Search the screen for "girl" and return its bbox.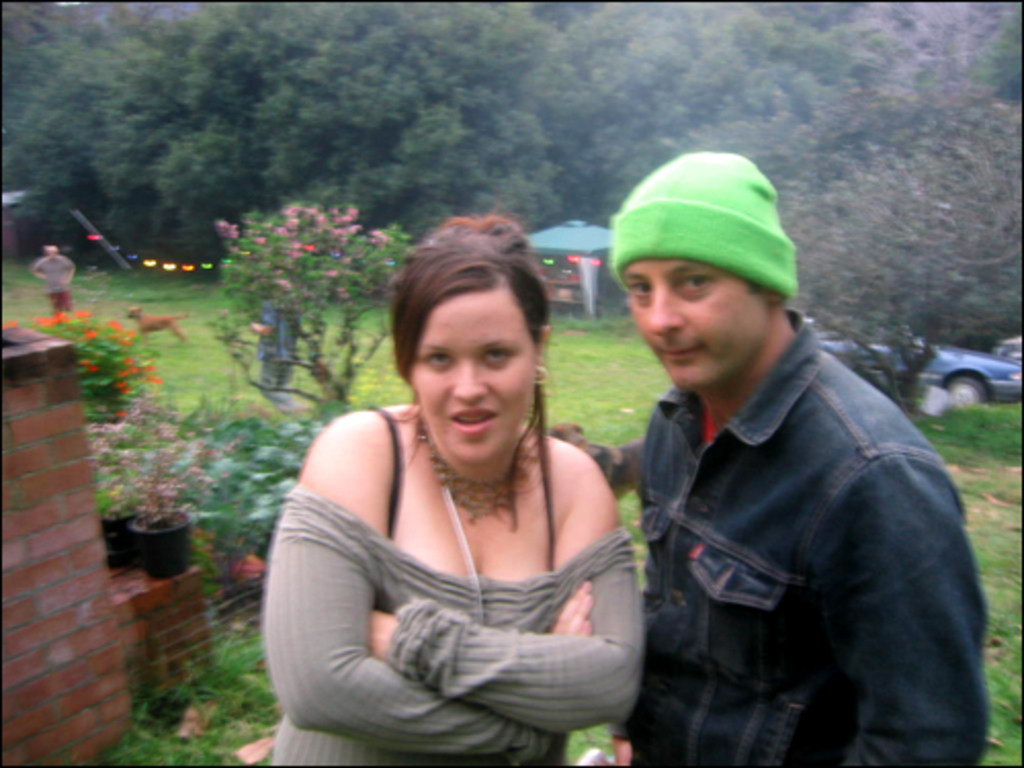
Found: 264/215/647/766.
